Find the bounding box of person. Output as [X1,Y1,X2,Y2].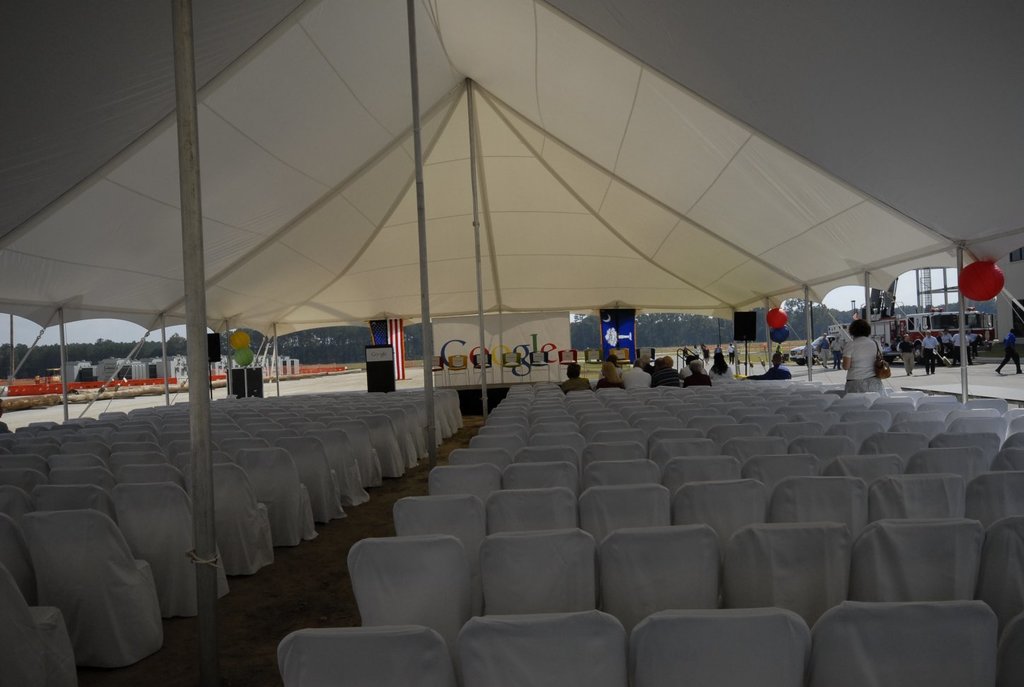
[897,329,917,377].
